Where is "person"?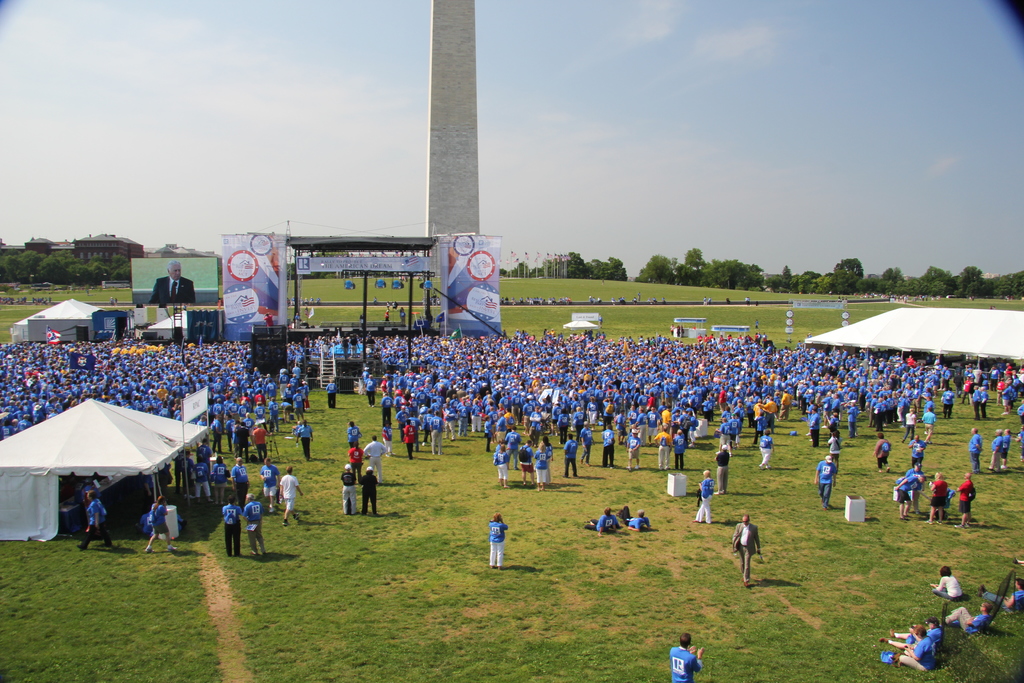
box=[342, 454, 358, 508].
